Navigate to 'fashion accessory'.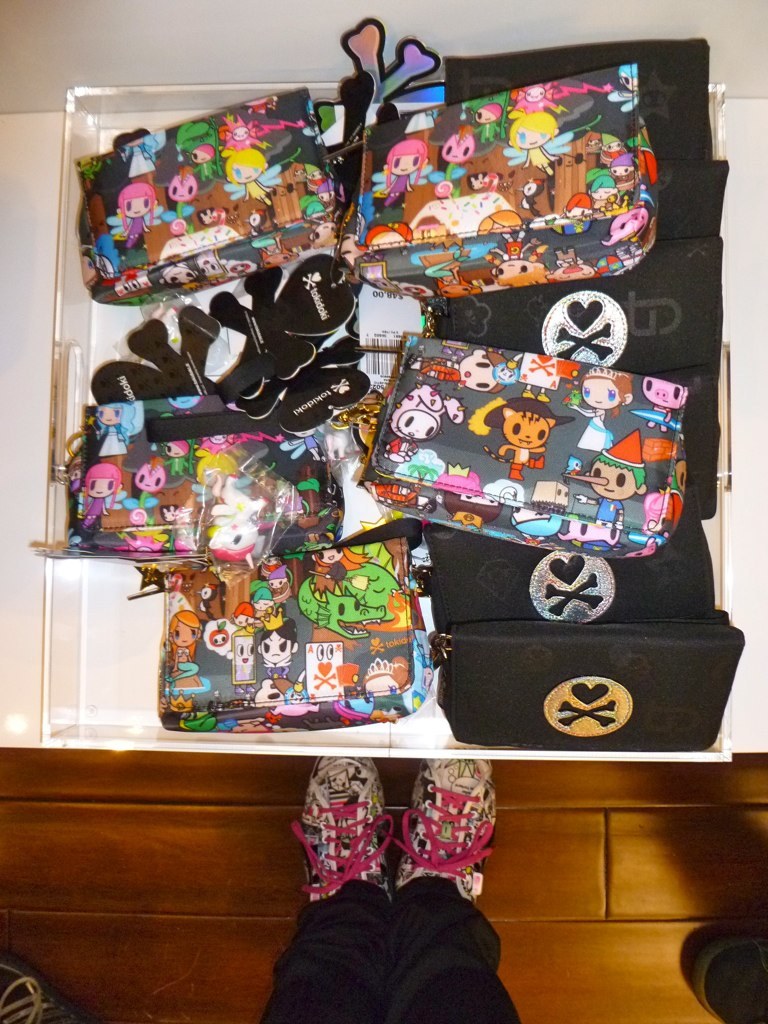
Navigation target: [291, 750, 396, 900].
